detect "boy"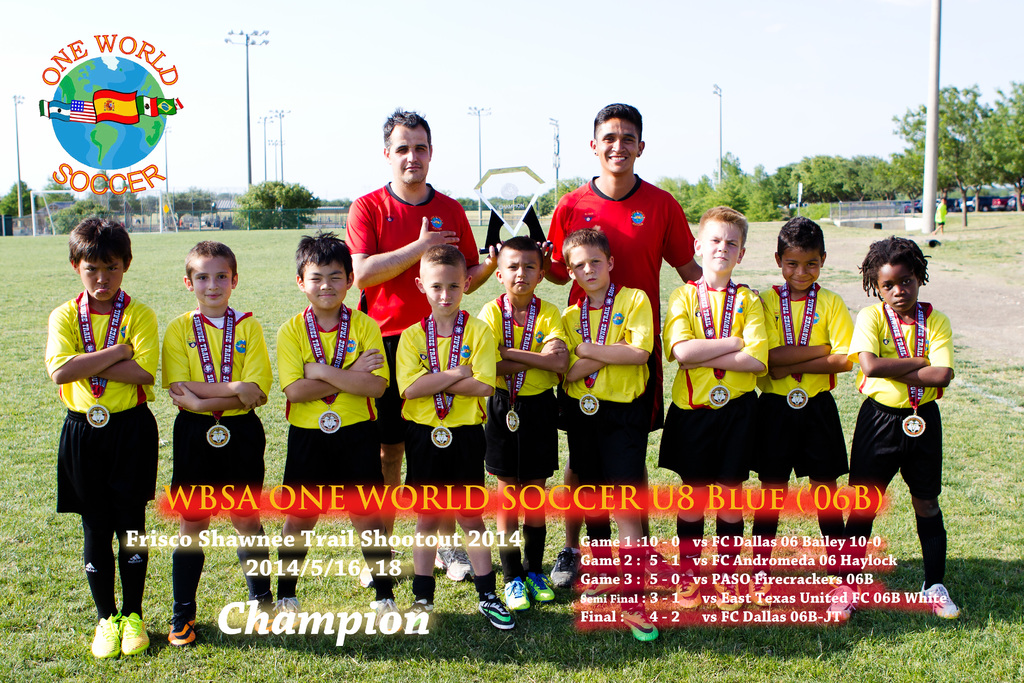
region(165, 241, 278, 646)
